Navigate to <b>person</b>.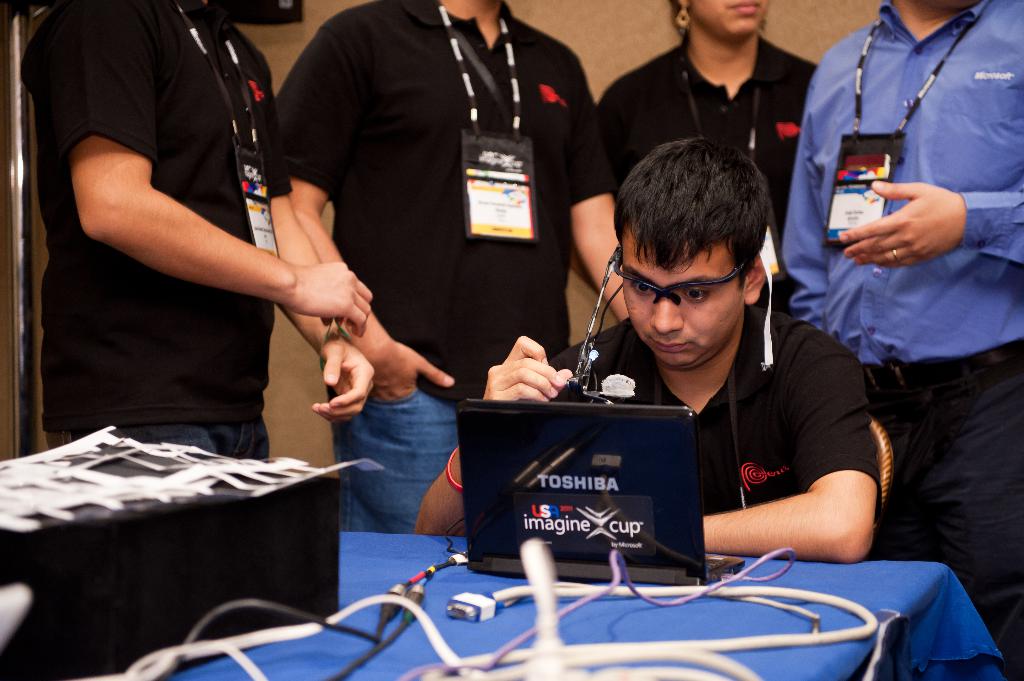
Navigation target: [24,0,356,482].
